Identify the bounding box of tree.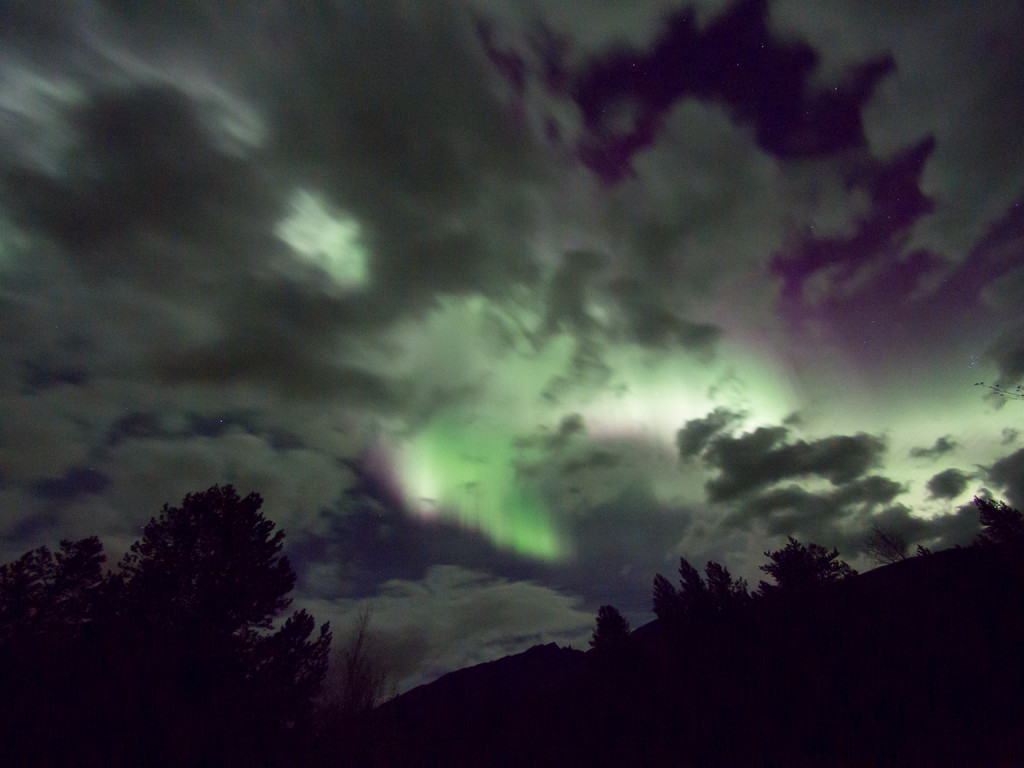
crop(865, 521, 915, 569).
